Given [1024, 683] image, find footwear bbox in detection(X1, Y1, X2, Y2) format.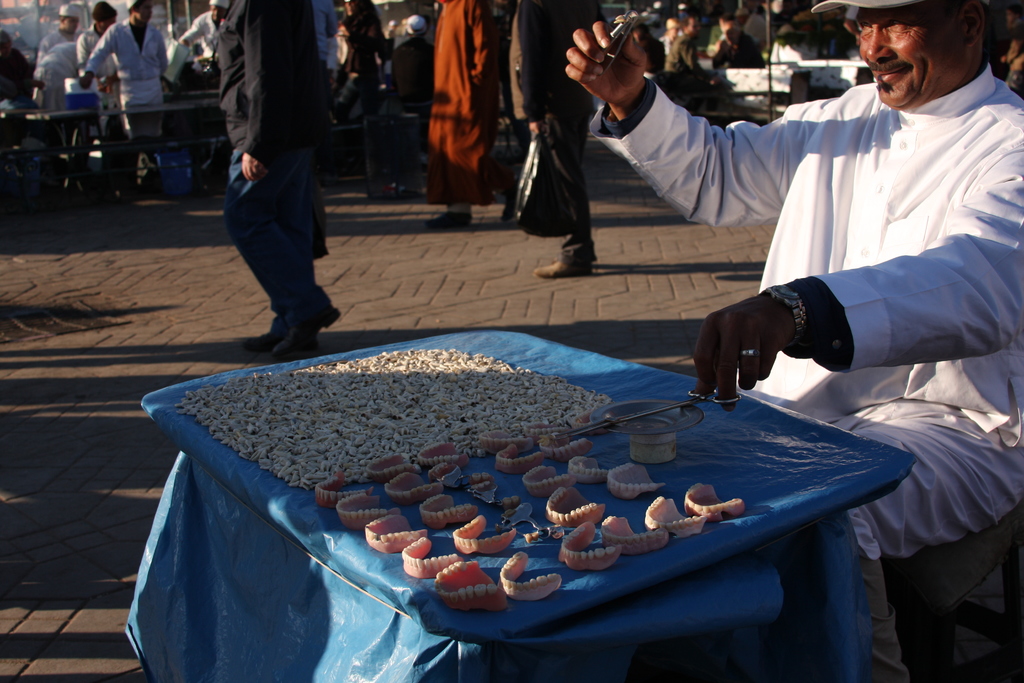
detection(277, 334, 318, 358).
